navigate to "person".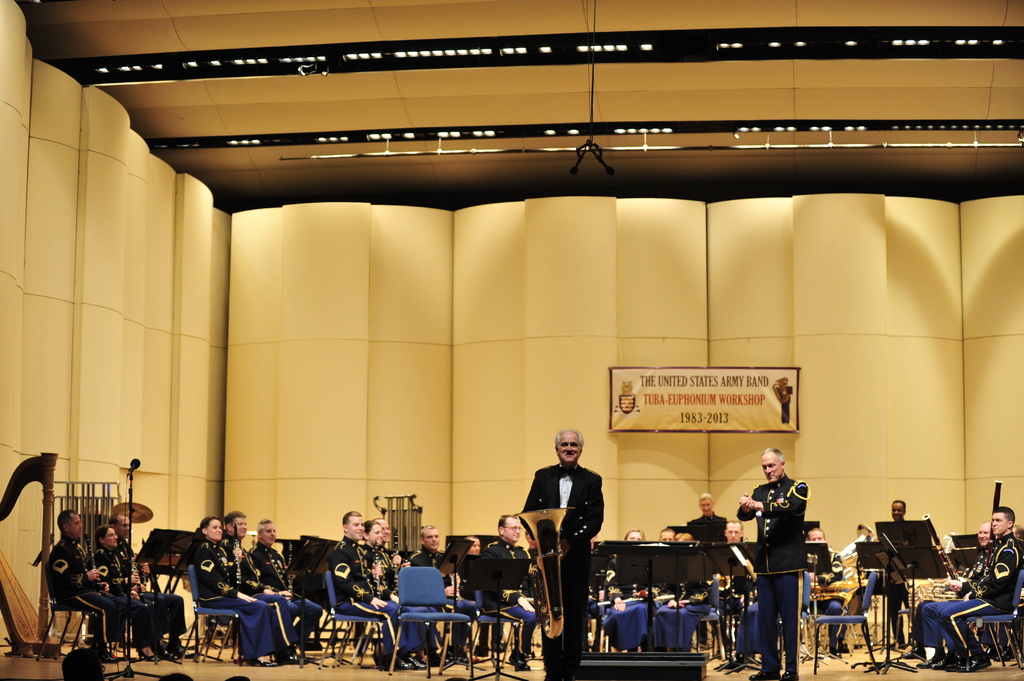
Navigation target: {"x1": 932, "y1": 506, "x2": 1023, "y2": 673}.
